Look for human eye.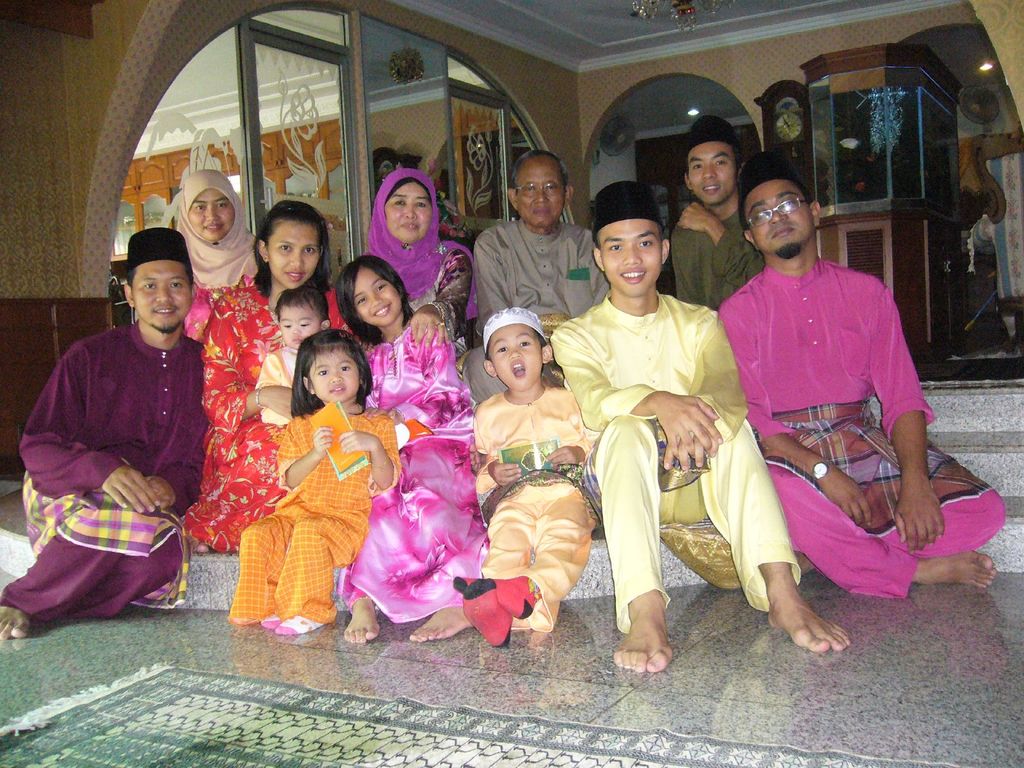
Found: <box>166,279,181,288</box>.
